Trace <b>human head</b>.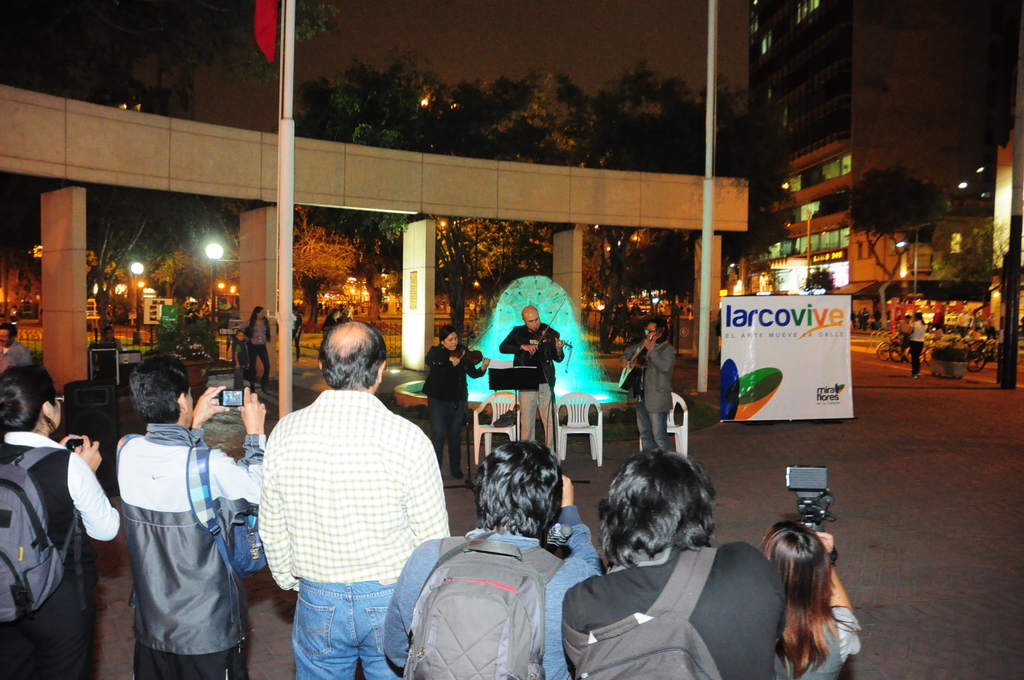
Traced to x1=190 y1=301 x2=198 y2=311.
